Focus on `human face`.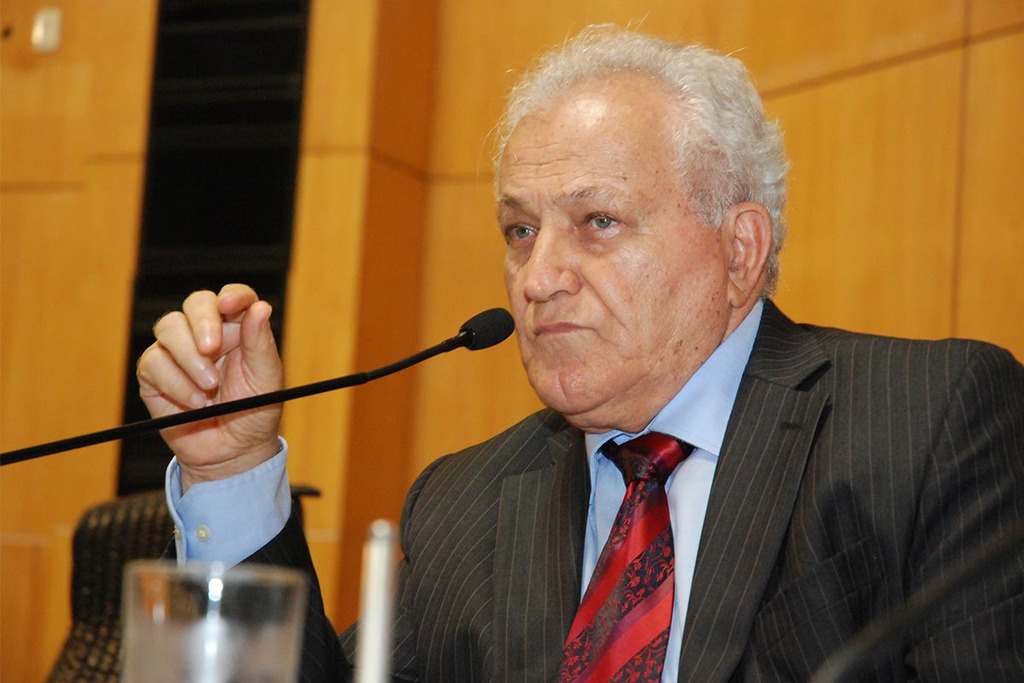
Focused at <bbox>492, 61, 721, 412</bbox>.
